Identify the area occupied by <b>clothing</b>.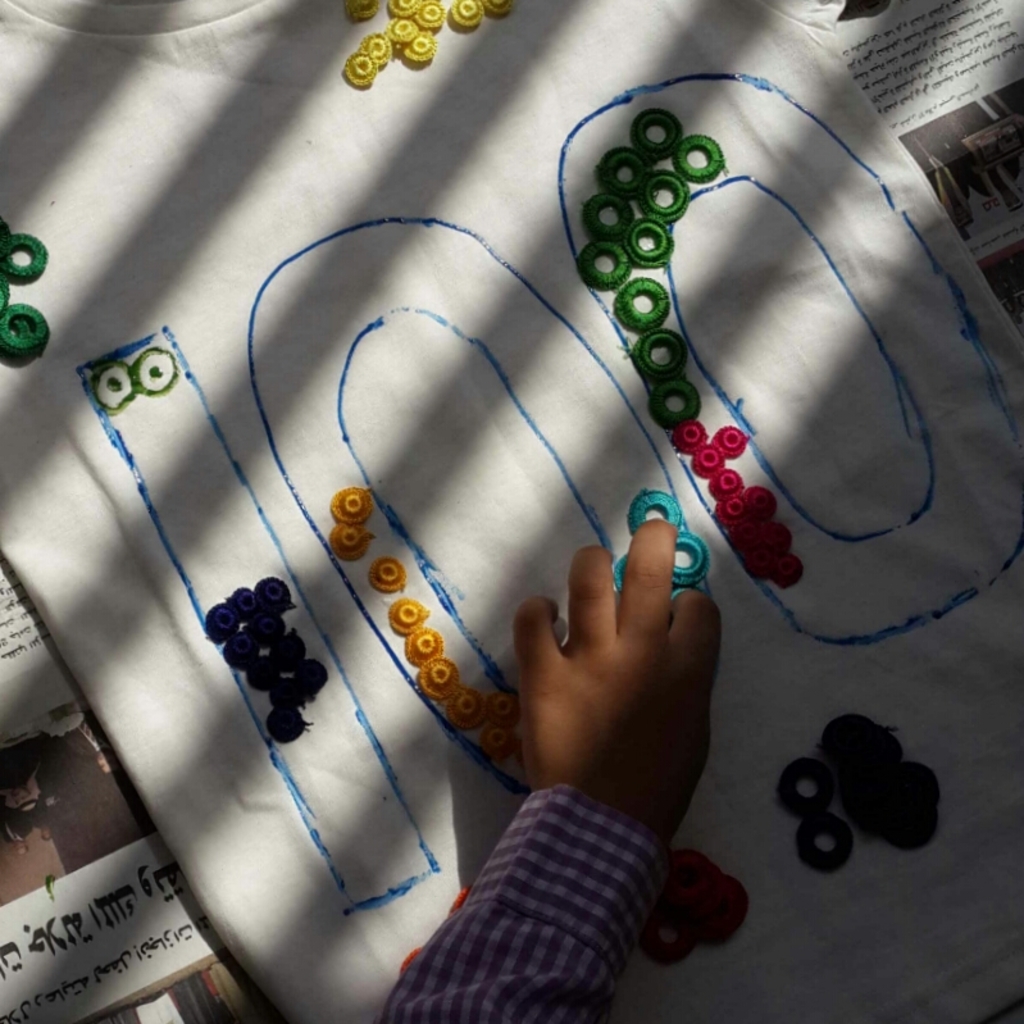
Area: <box>352,787,659,1023</box>.
